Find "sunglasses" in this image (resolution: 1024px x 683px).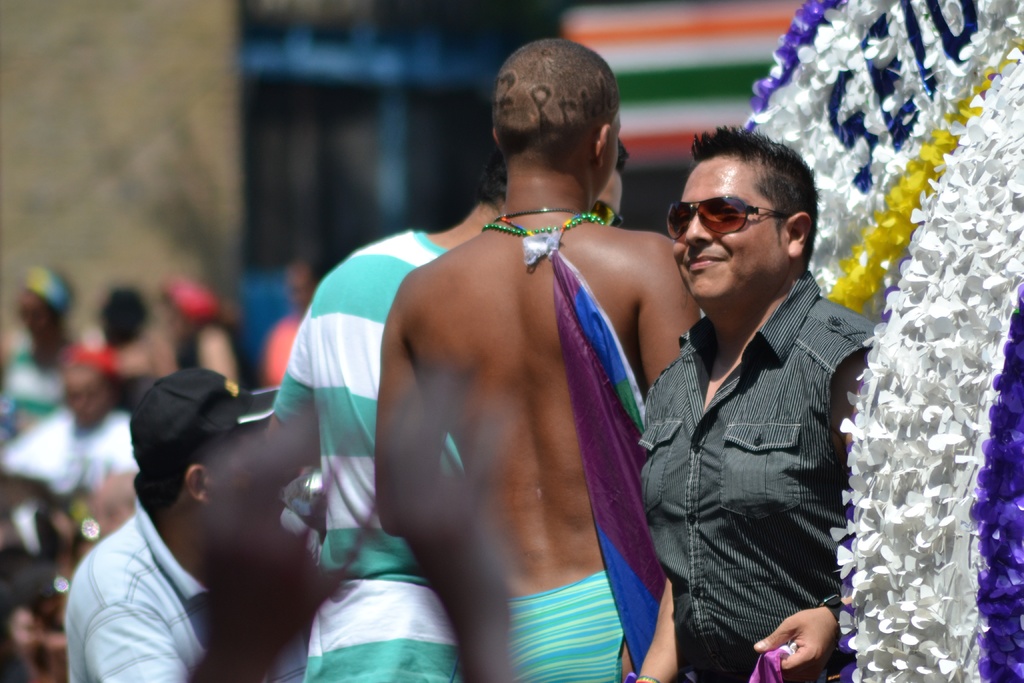
box=[665, 195, 790, 238].
